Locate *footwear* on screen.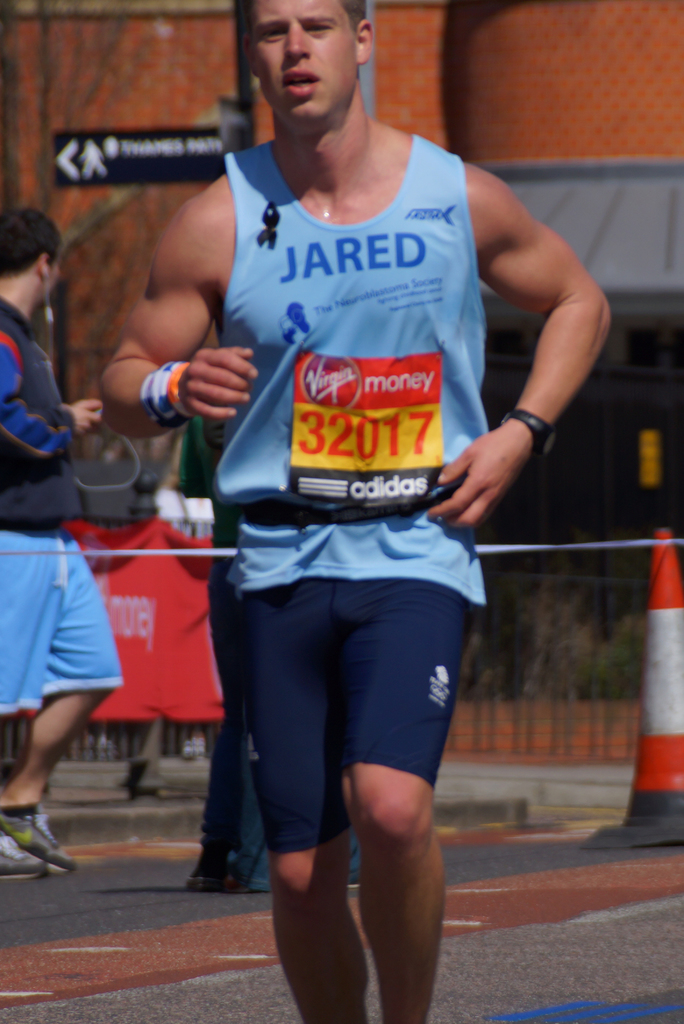
On screen at bbox(0, 822, 53, 881).
